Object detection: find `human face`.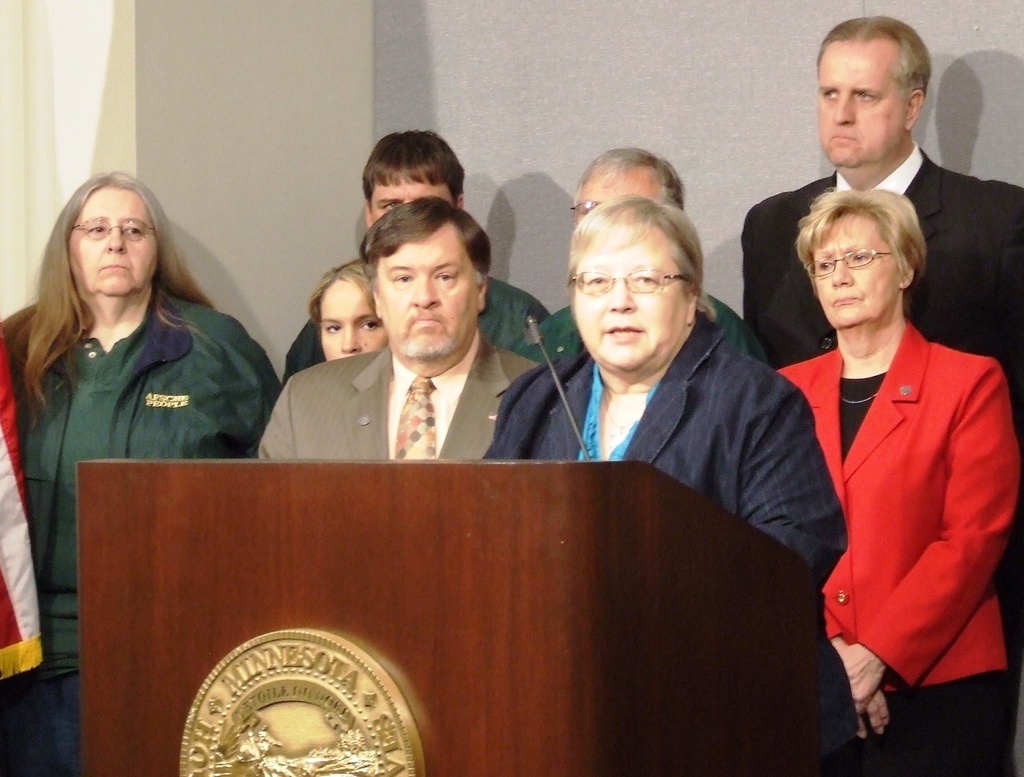
{"left": 575, "top": 168, "right": 657, "bottom": 219}.
